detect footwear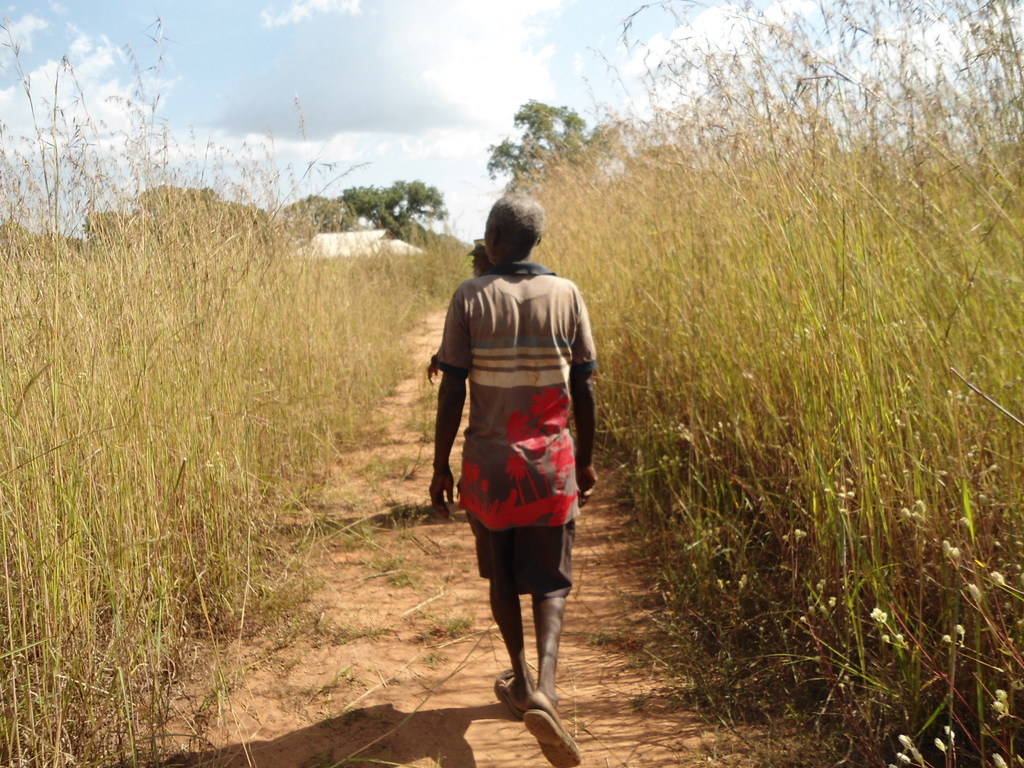
522,708,580,764
